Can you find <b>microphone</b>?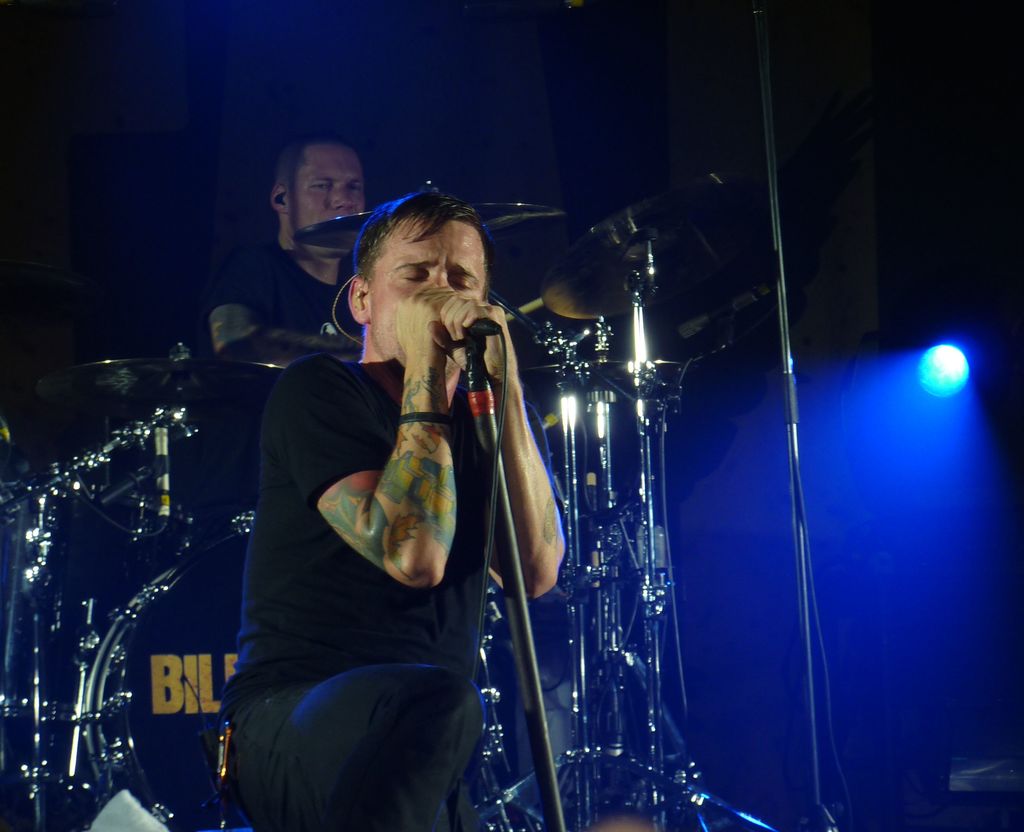
Yes, bounding box: <region>448, 293, 524, 428</region>.
